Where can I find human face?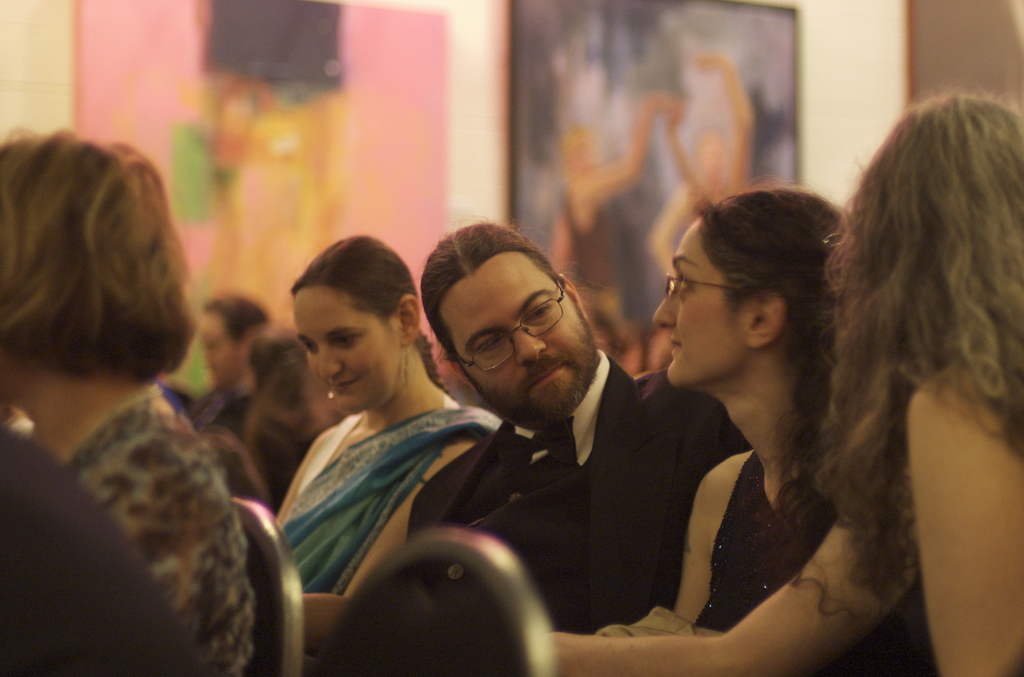
You can find it at crop(200, 312, 239, 384).
